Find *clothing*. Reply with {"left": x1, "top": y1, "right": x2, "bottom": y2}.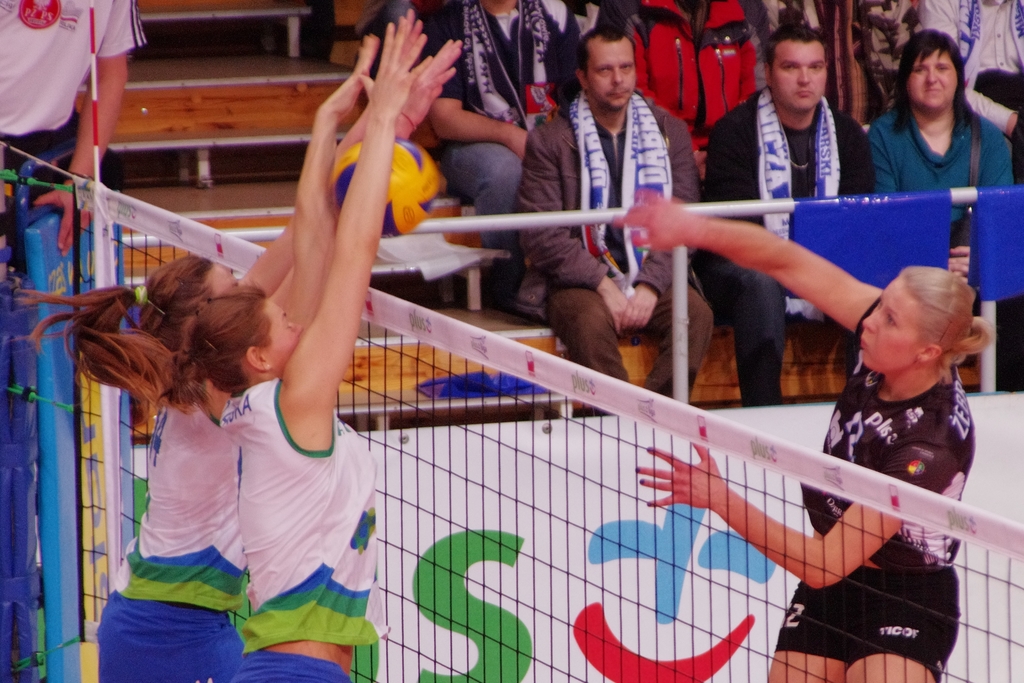
{"left": 514, "top": 80, "right": 692, "bottom": 420}.
